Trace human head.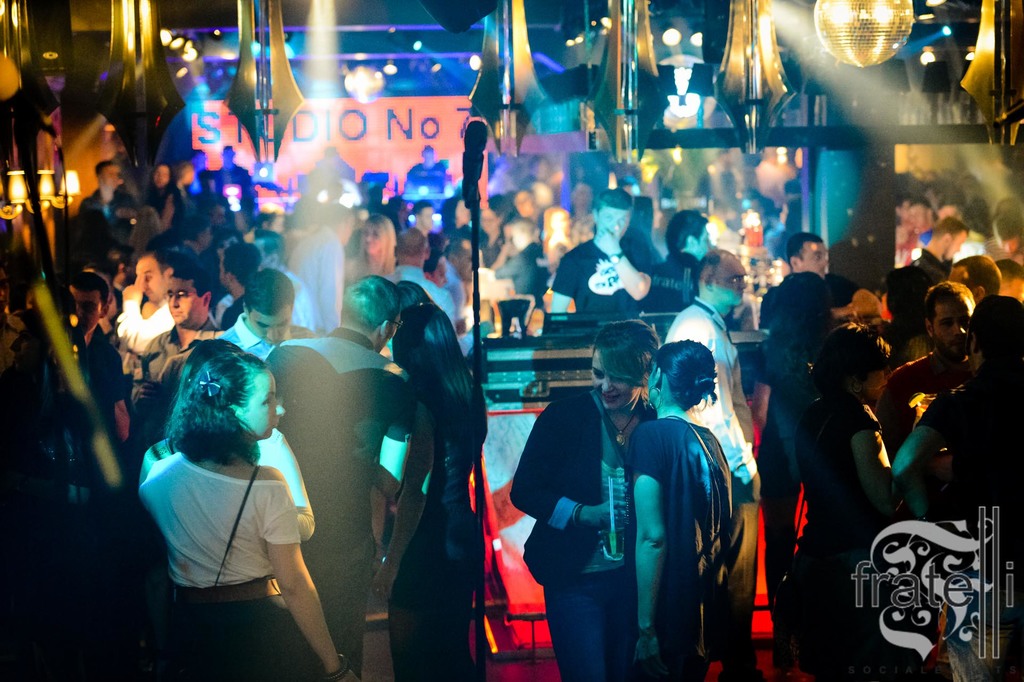
Traced to [x1=591, y1=319, x2=660, y2=412].
